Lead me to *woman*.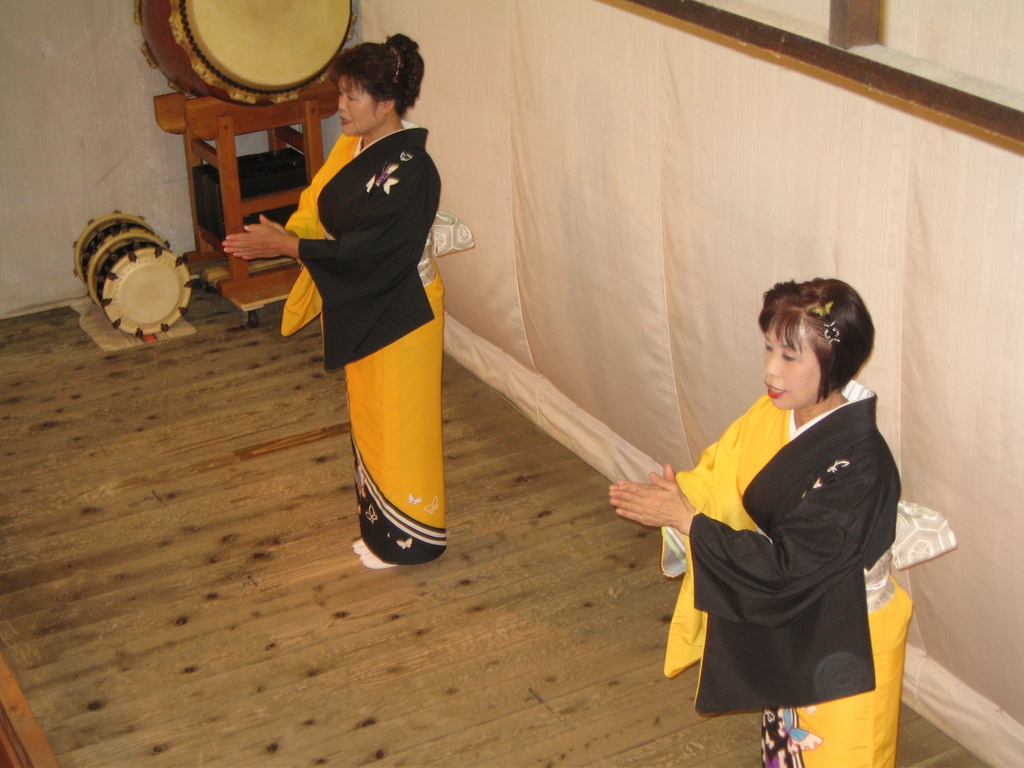
Lead to [646, 276, 920, 749].
